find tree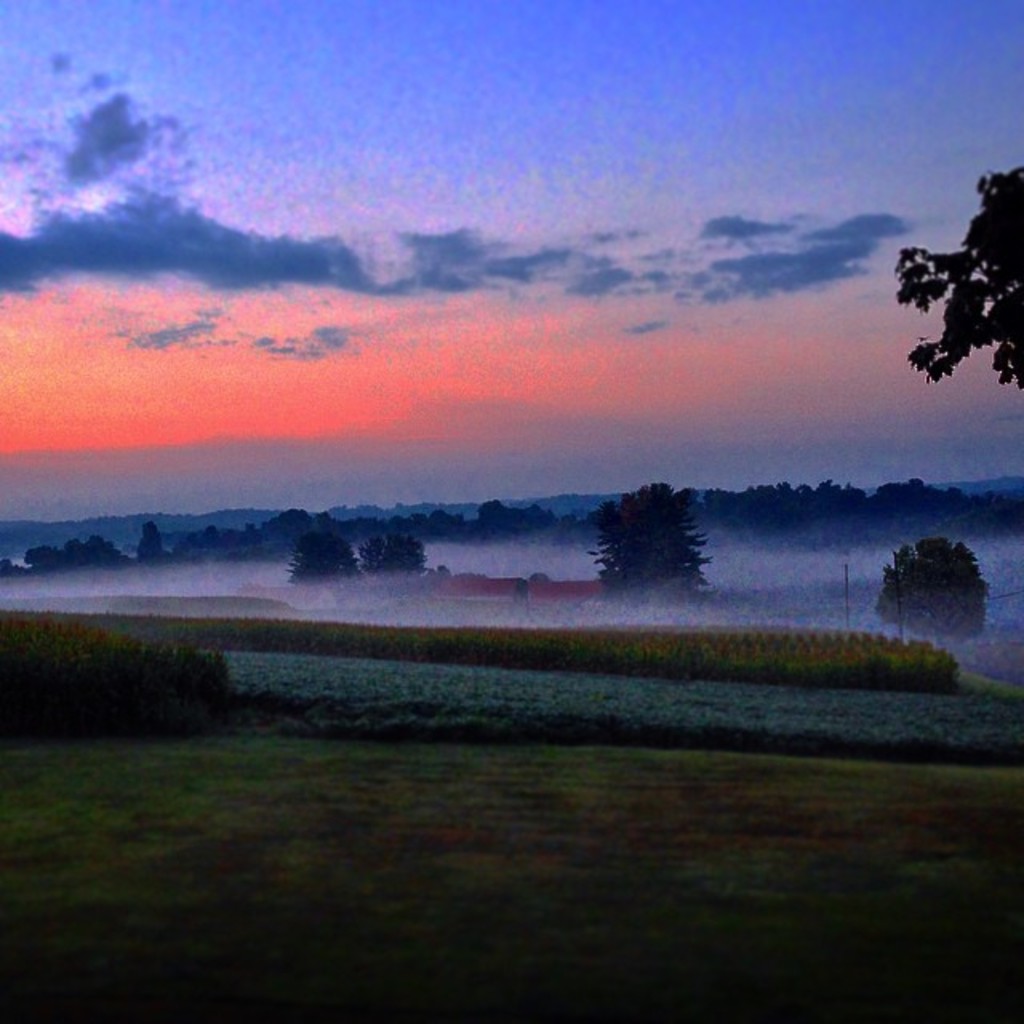
select_region(14, 534, 115, 582)
